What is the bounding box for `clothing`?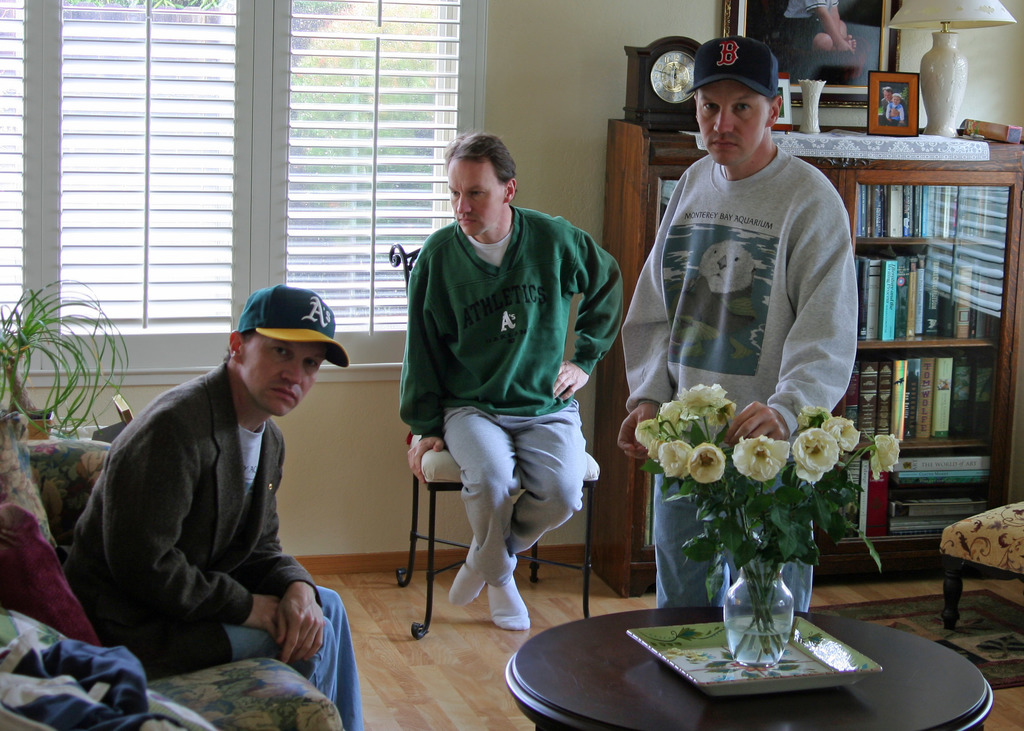
bbox=(619, 143, 858, 606).
